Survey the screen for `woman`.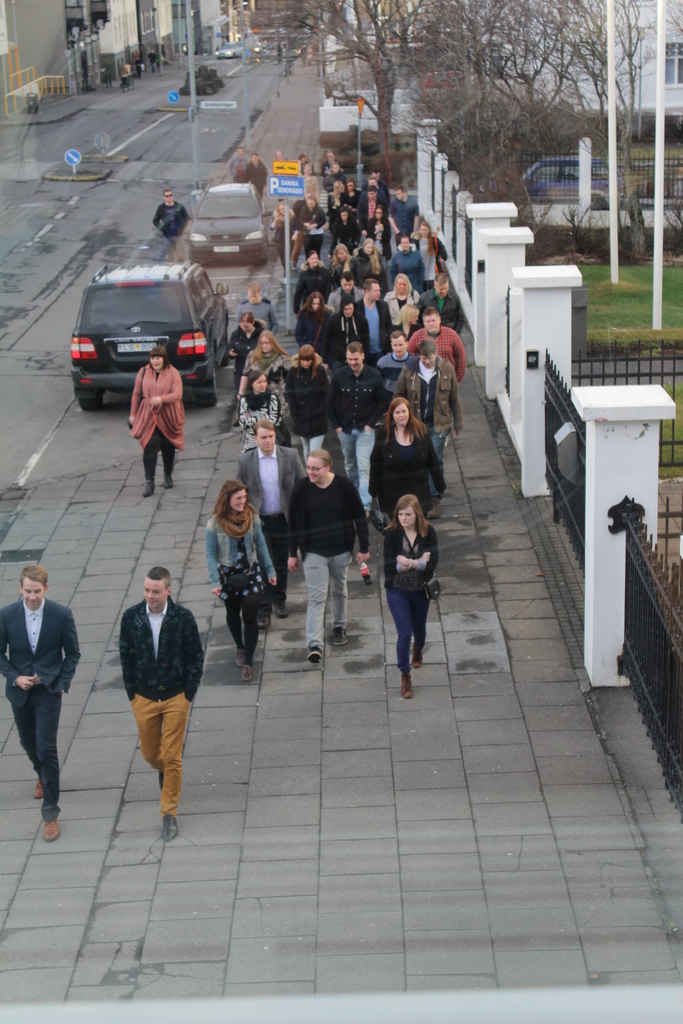
Survey found: <region>331, 238, 357, 278</region>.
